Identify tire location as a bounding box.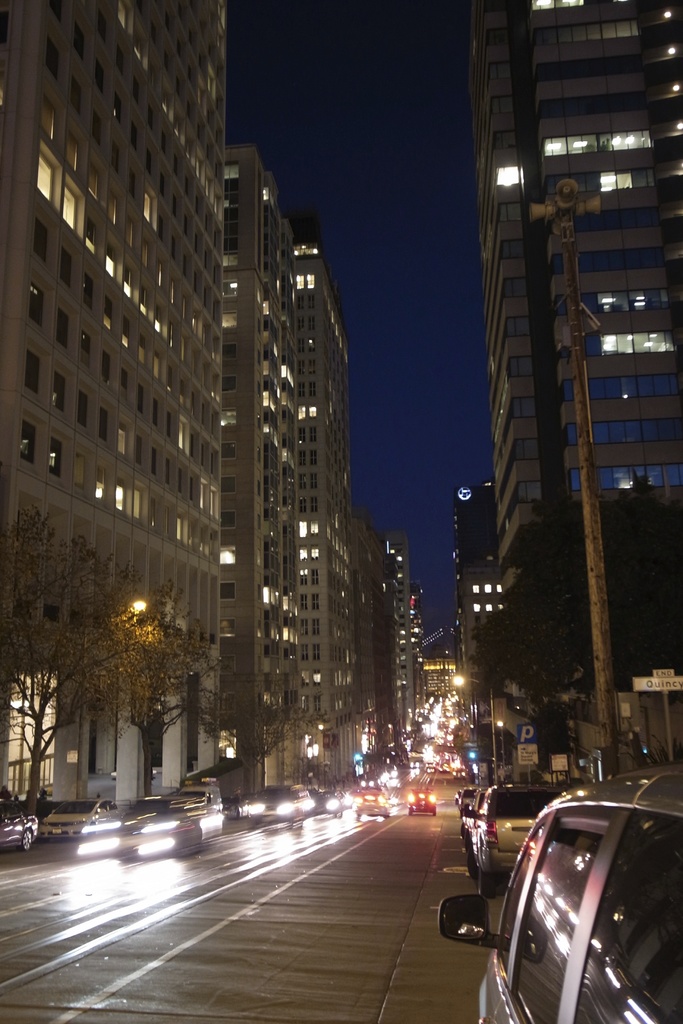
469/848/478/881.
